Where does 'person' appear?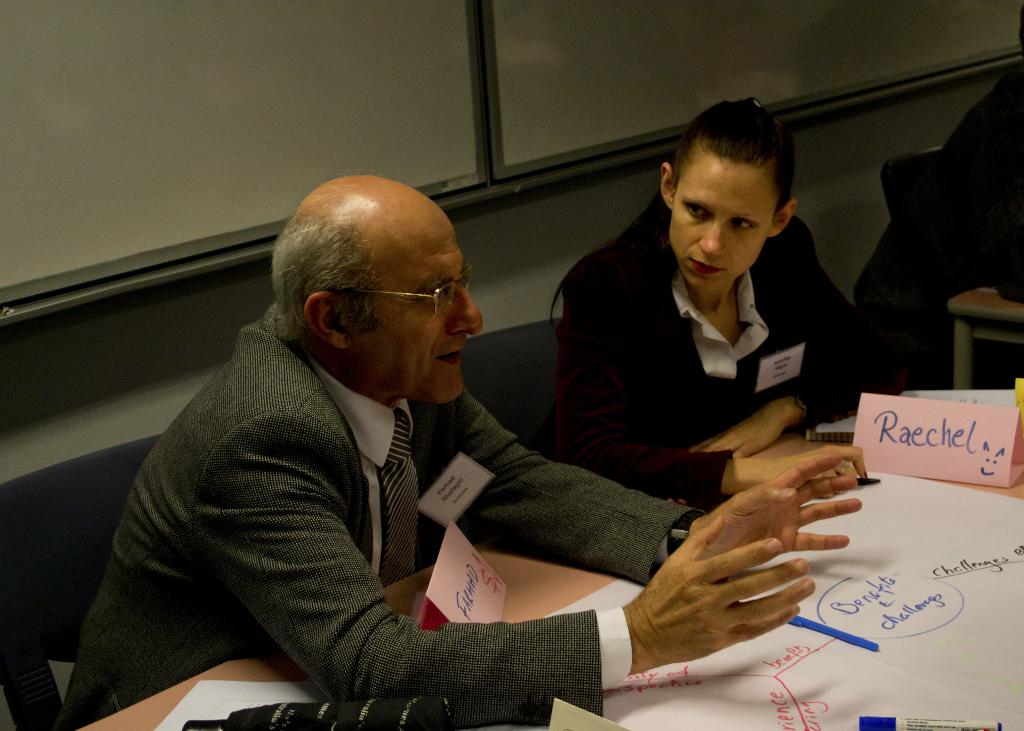
Appears at x1=540, y1=96, x2=876, y2=483.
